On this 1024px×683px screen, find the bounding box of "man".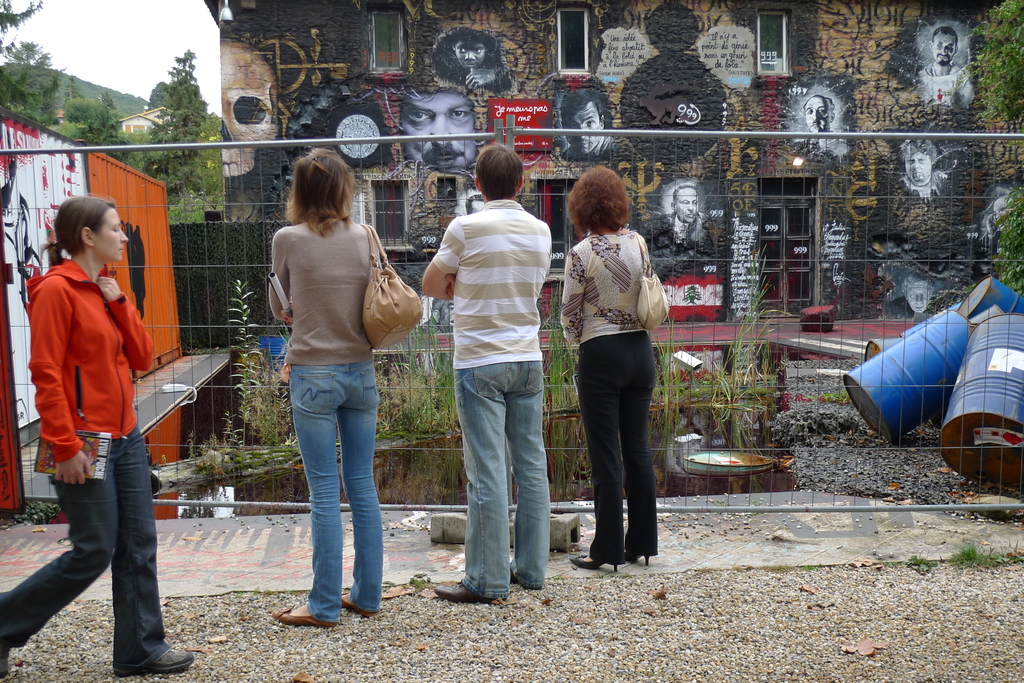
Bounding box: Rect(896, 135, 945, 202).
